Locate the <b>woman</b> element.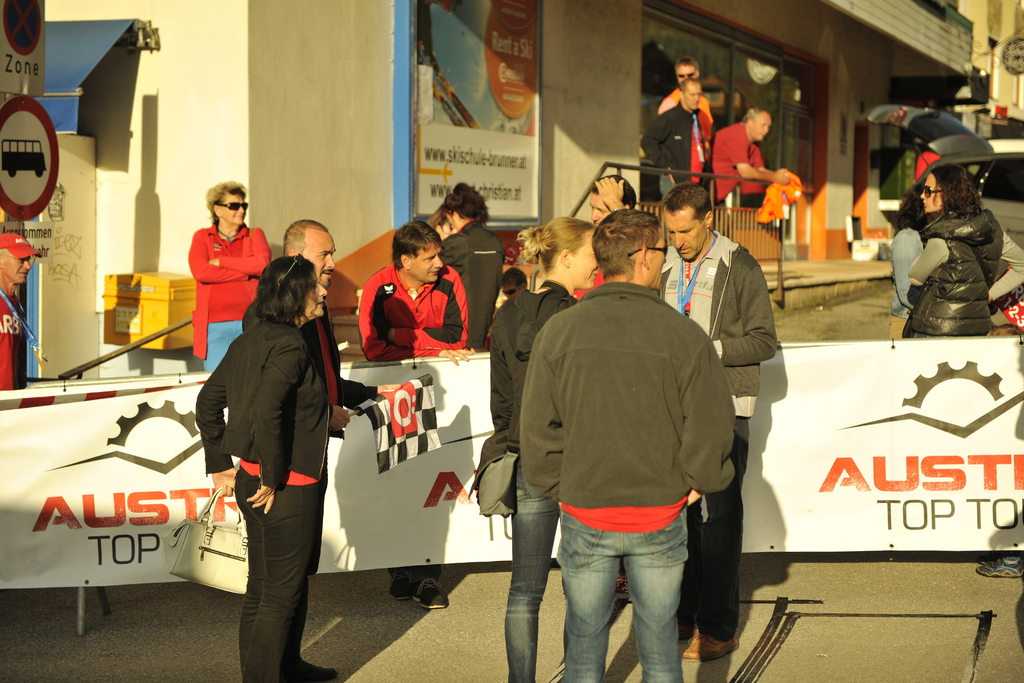
Element bbox: 190, 179, 271, 368.
